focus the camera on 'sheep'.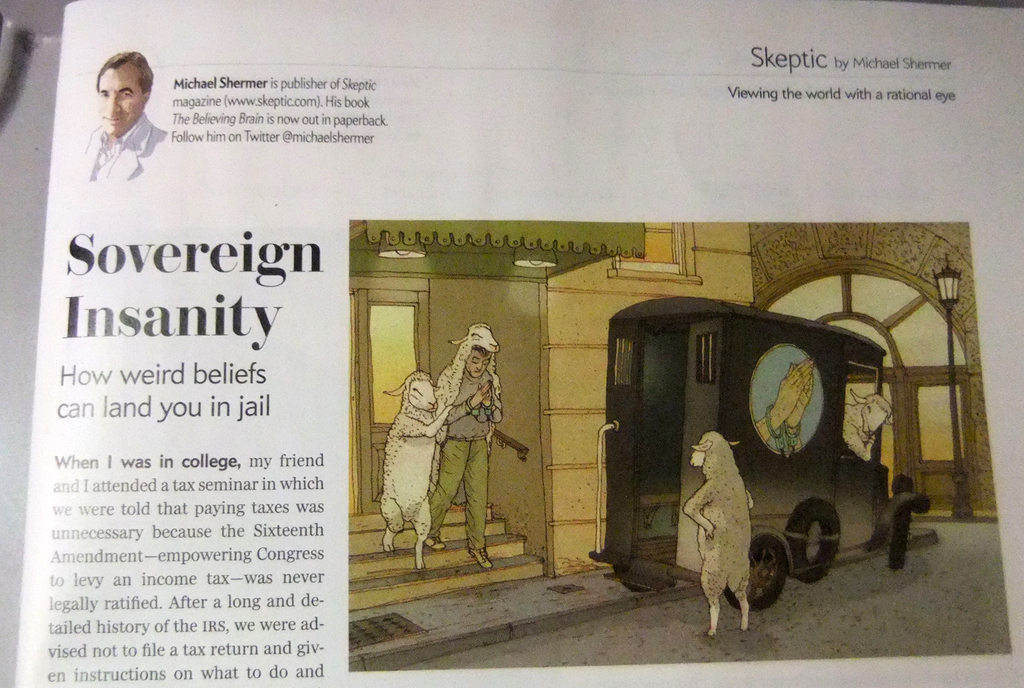
Focus region: detection(846, 388, 893, 465).
